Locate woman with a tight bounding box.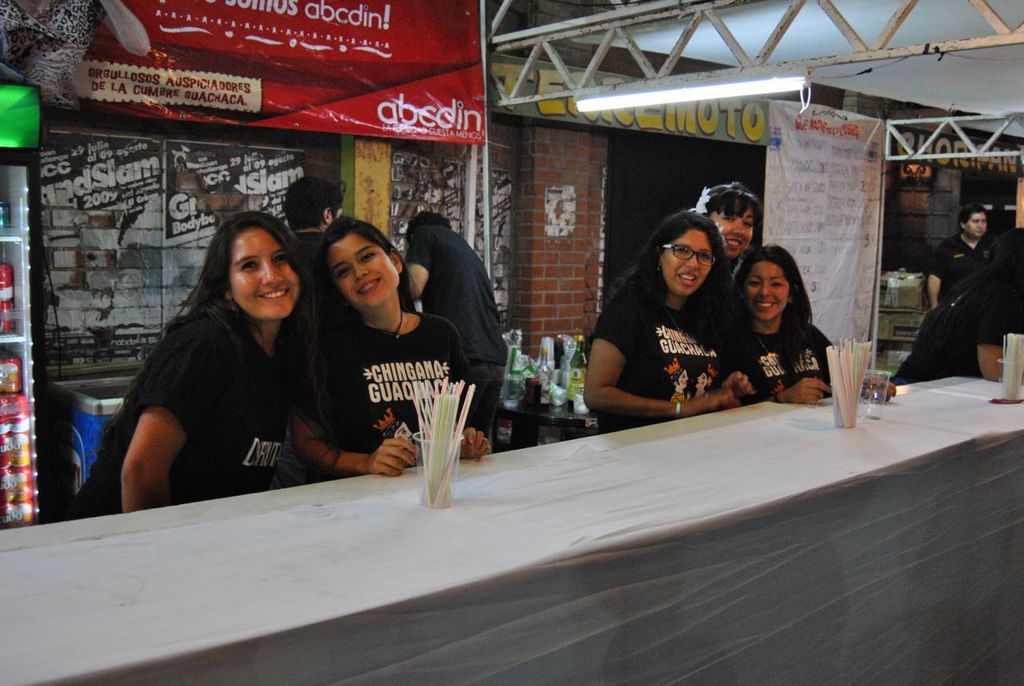
(left=730, top=244, right=897, bottom=403).
